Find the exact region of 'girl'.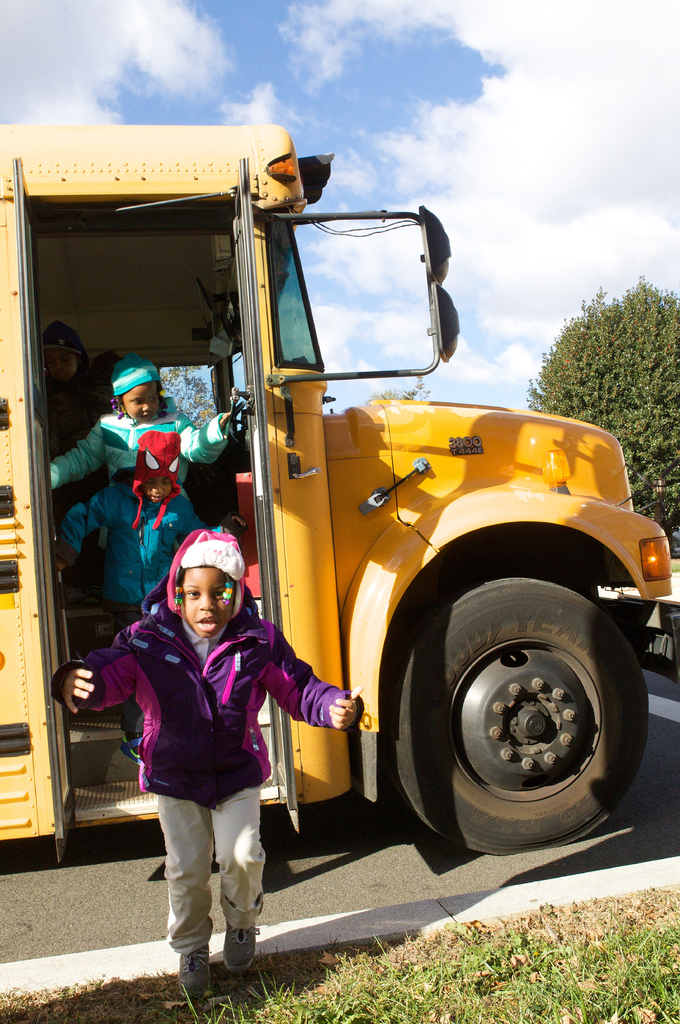
Exact region: <bbox>91, 505, 336, 989</bbox>.
